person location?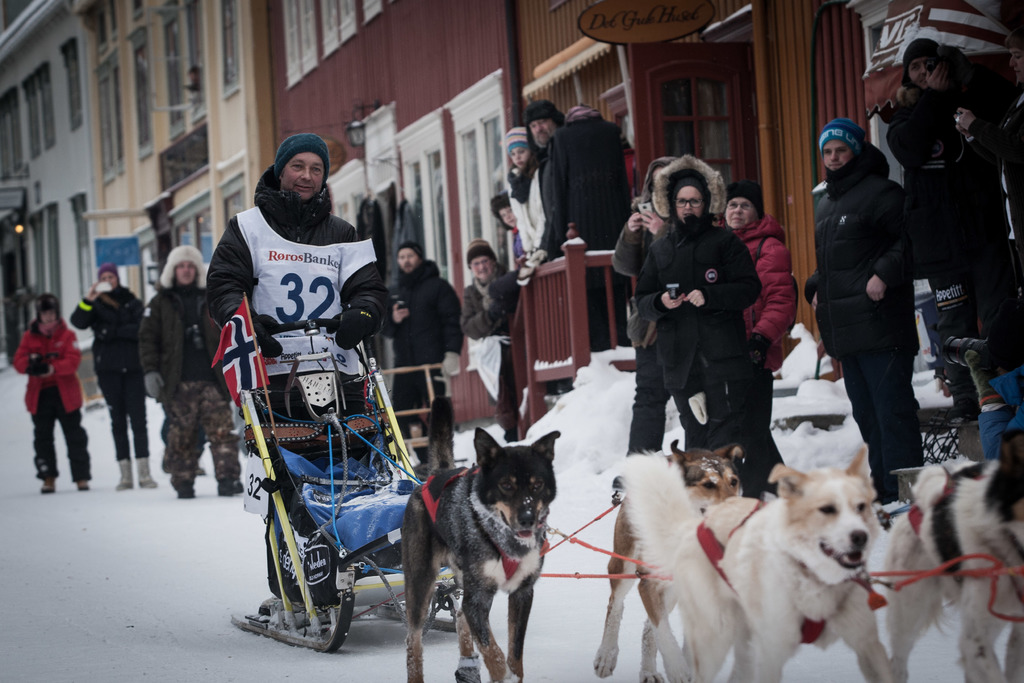
locate(384, 238, 465, 472)
